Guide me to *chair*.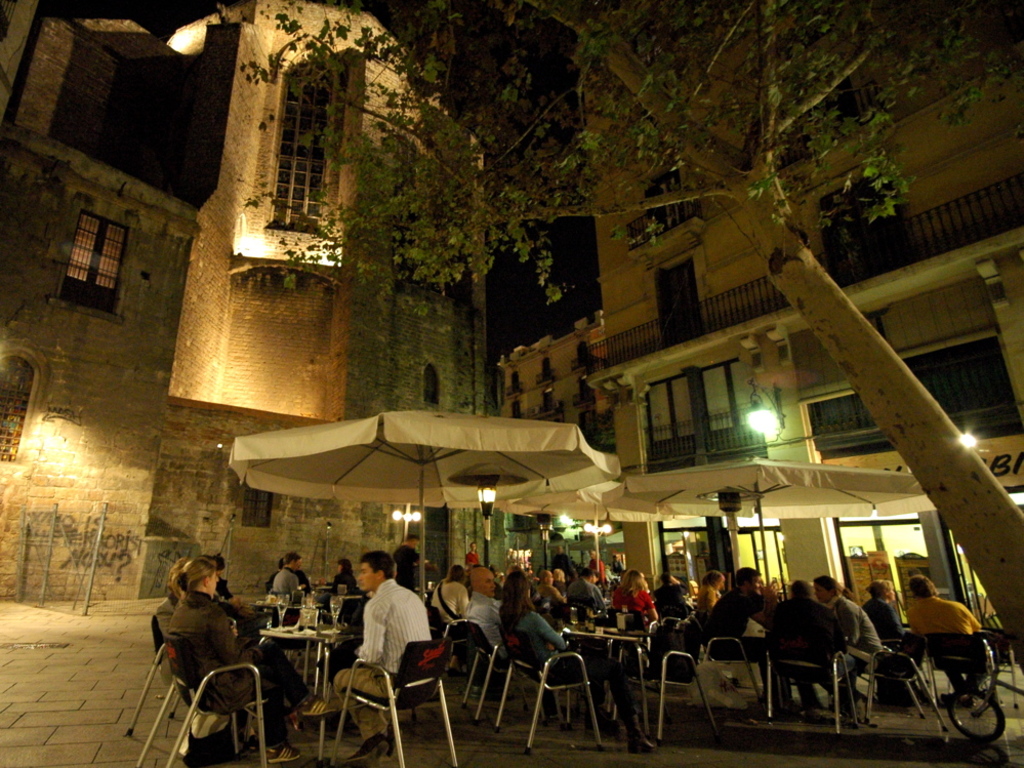
Guidance: l=696, t=613, r=768, b=713.
